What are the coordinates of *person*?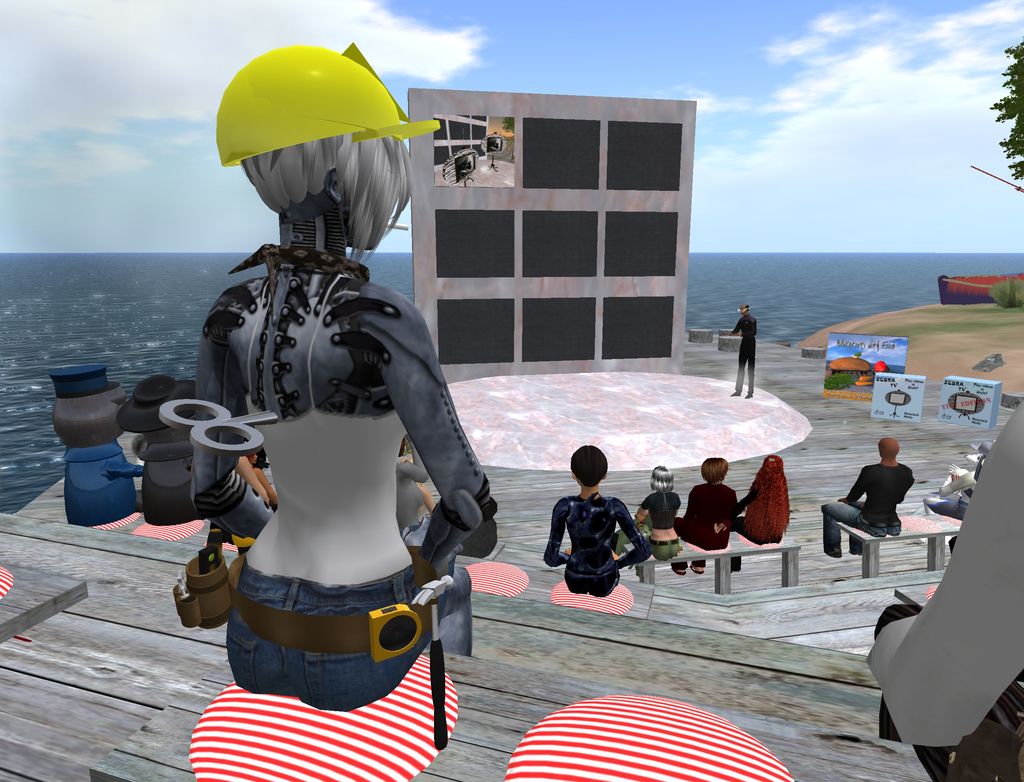
(611,460,686,555).
